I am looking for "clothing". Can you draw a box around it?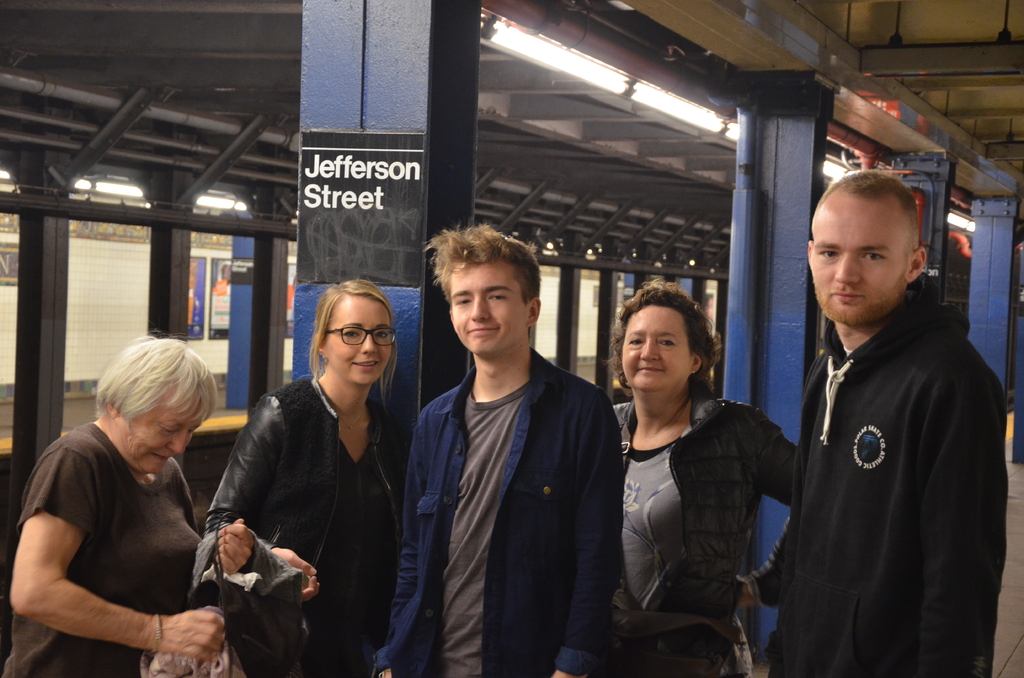
Sure, the bounding box is pyautogui.locateOnScreen(761, 233, 1002, 671).
